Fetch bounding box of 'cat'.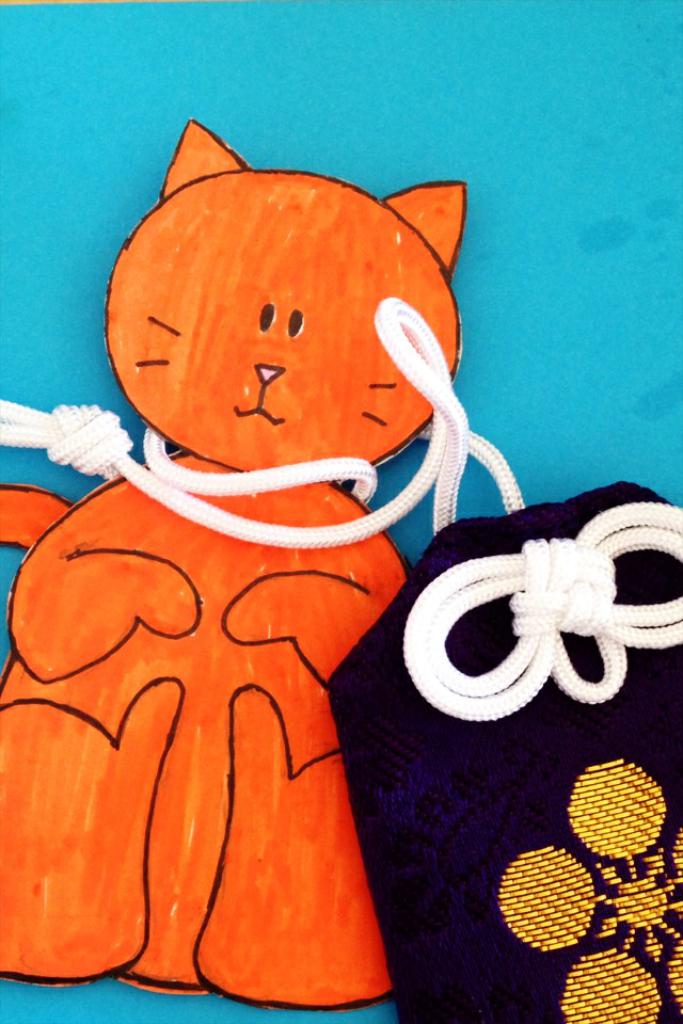
Bbox: BBox(0, 113, 474, 1011).
